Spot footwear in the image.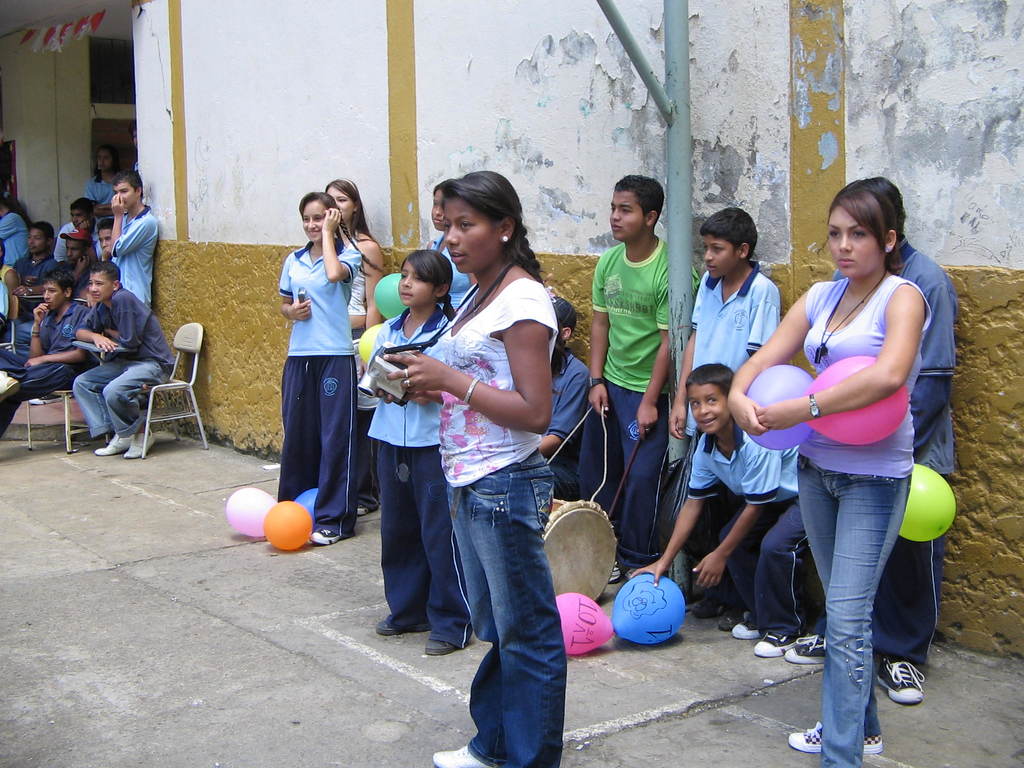
footwear found at {"x1": 755, "y1": 632, "x2": 798, "y2": 655}.
